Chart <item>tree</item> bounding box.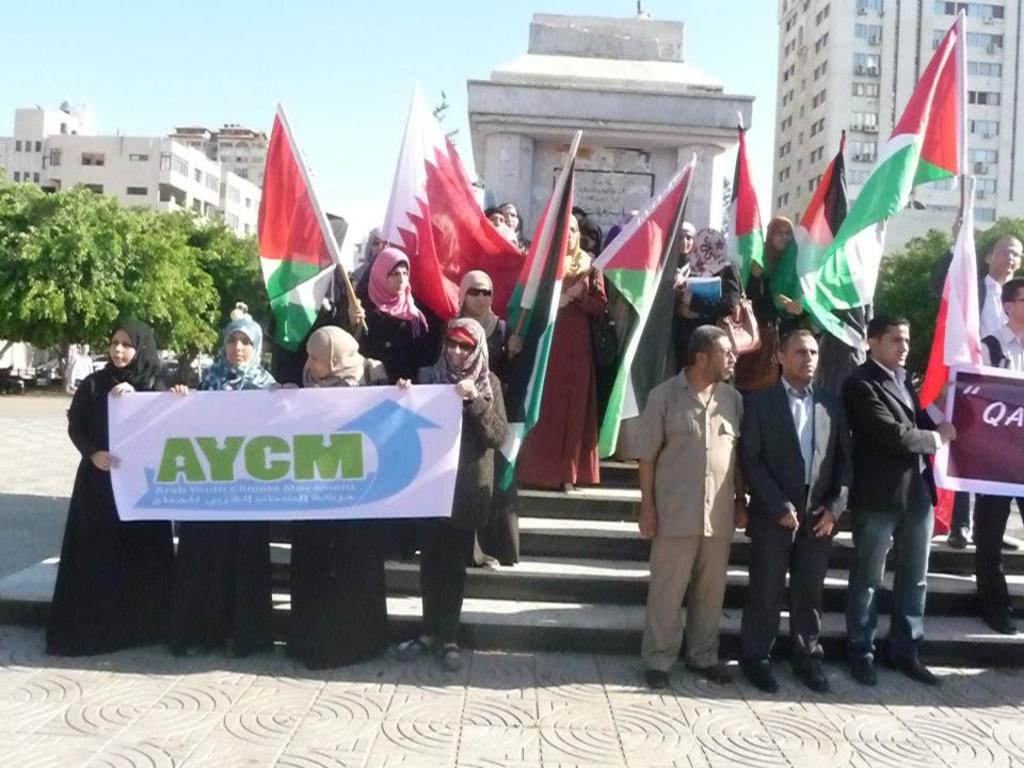
Charted: x1=187, y1=214, x2=279, y2=351.
